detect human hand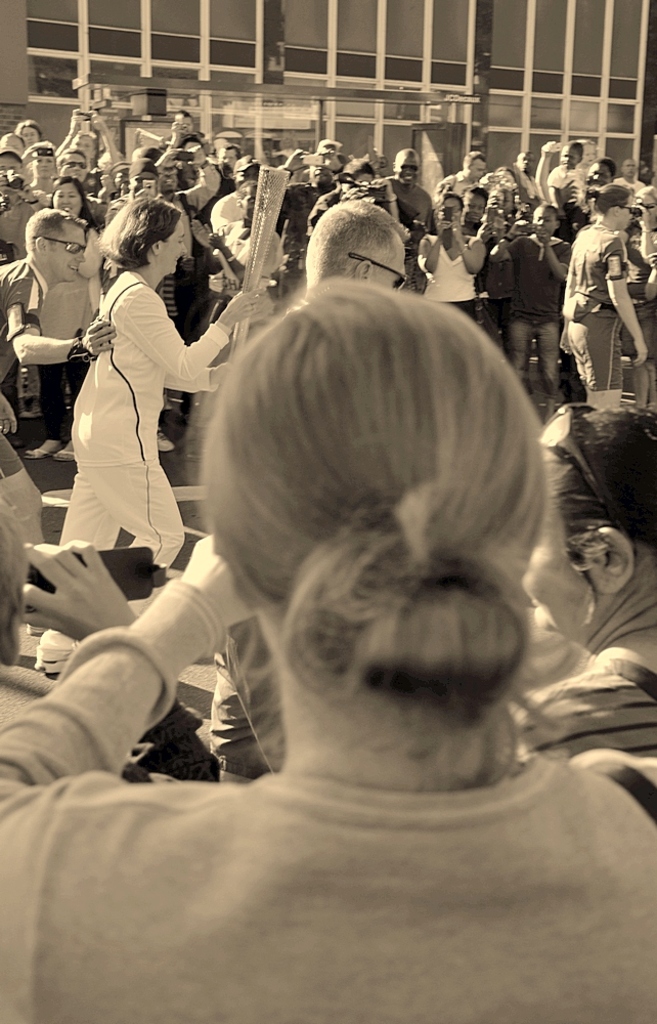
{"left": 512, "top": 219, "right": 531, "bottom": 237}
